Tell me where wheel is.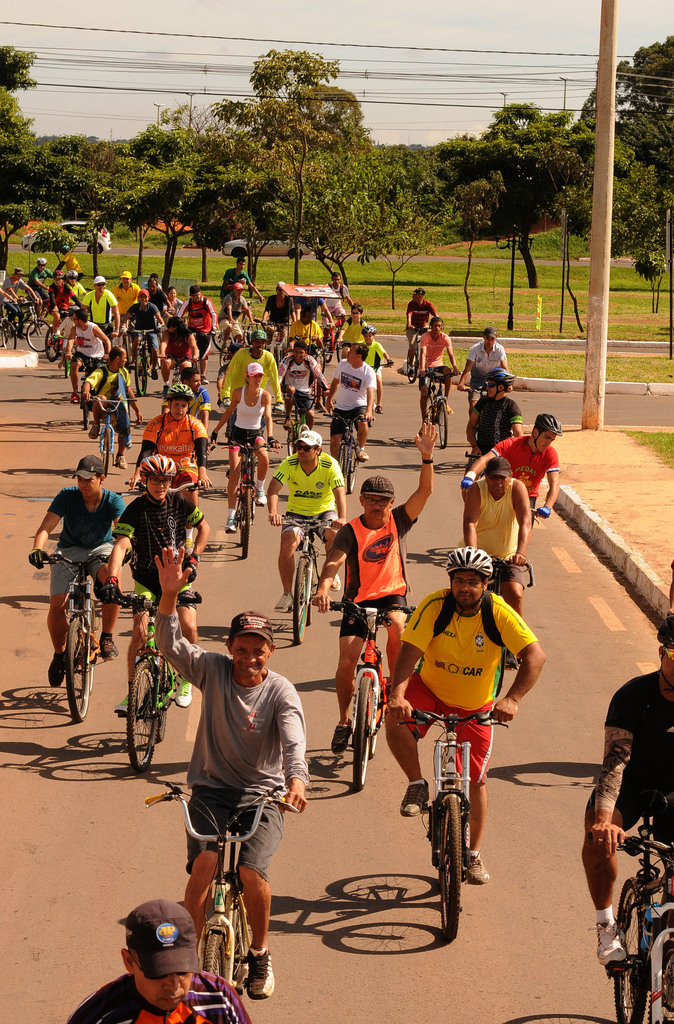
wheel is at bbox(604, 870, 662, 1023).
